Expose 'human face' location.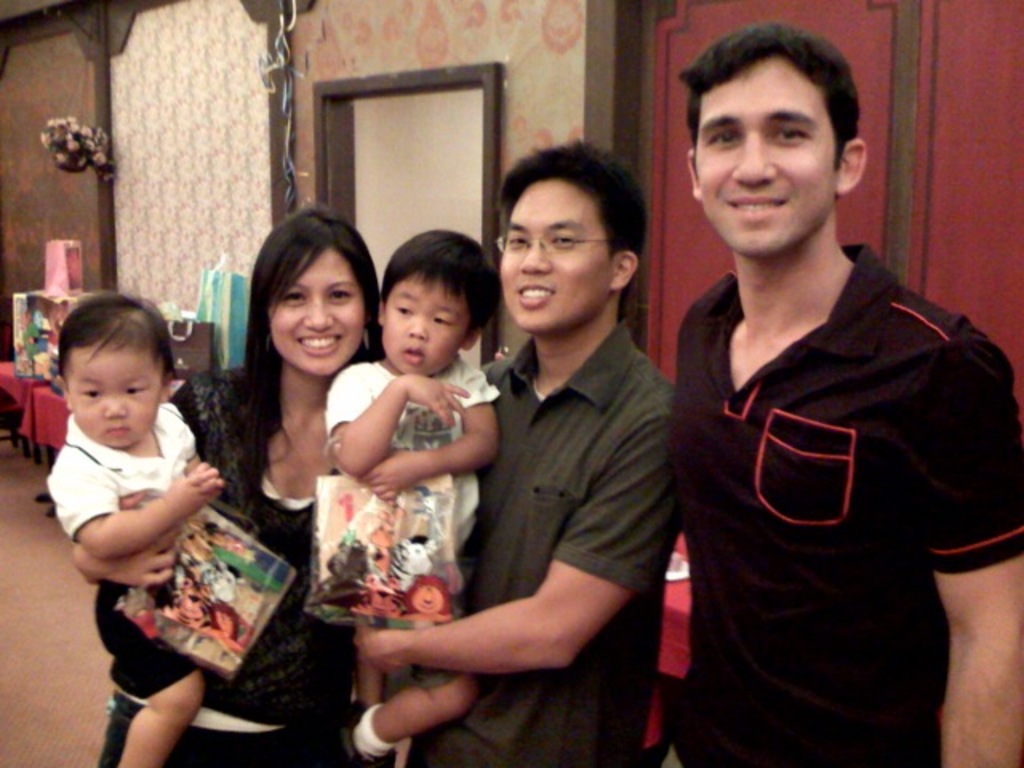
Exposed at region(266, 245, 360, 379).
